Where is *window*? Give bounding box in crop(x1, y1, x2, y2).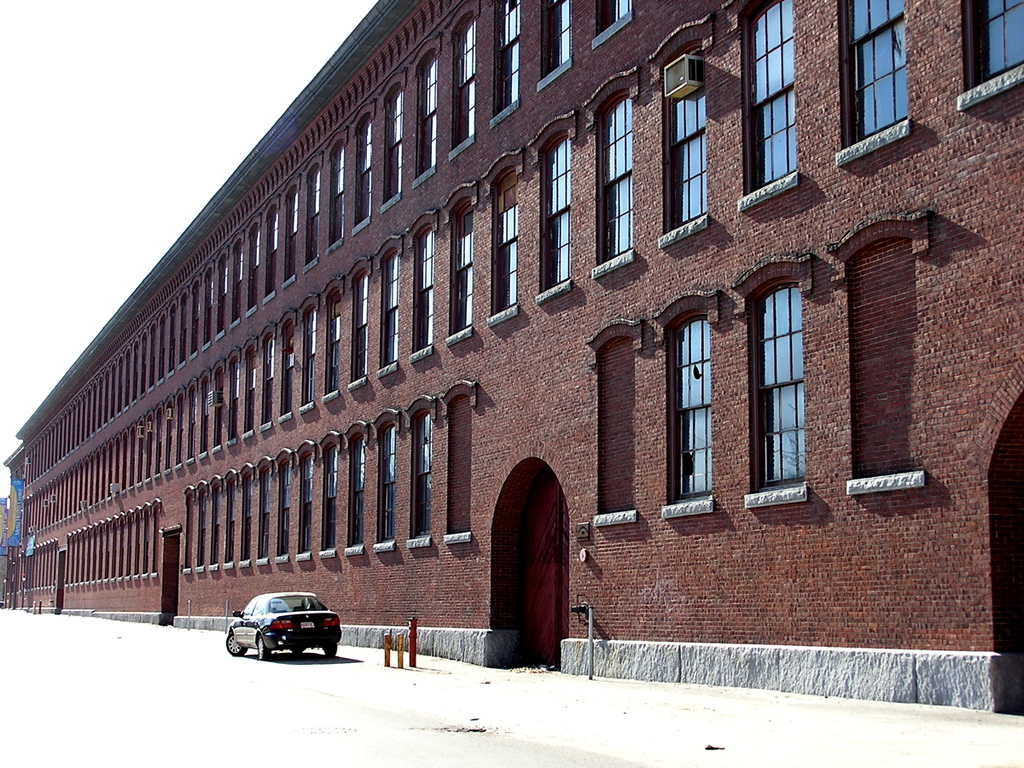
crop(350, 276, 364, 385).
